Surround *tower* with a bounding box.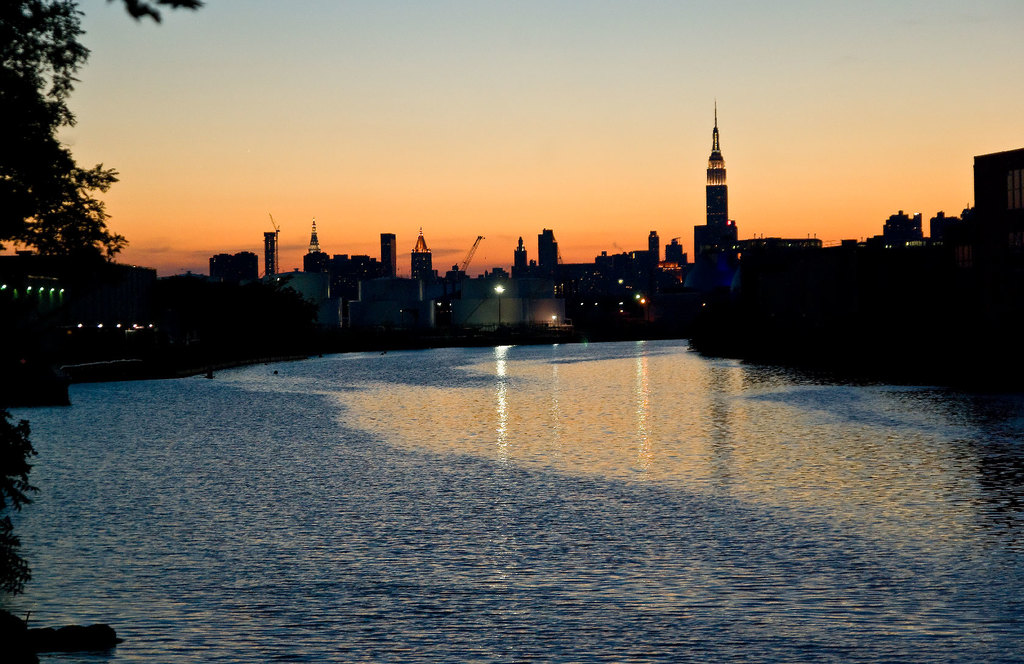
box(536, 230, 555, 263).
